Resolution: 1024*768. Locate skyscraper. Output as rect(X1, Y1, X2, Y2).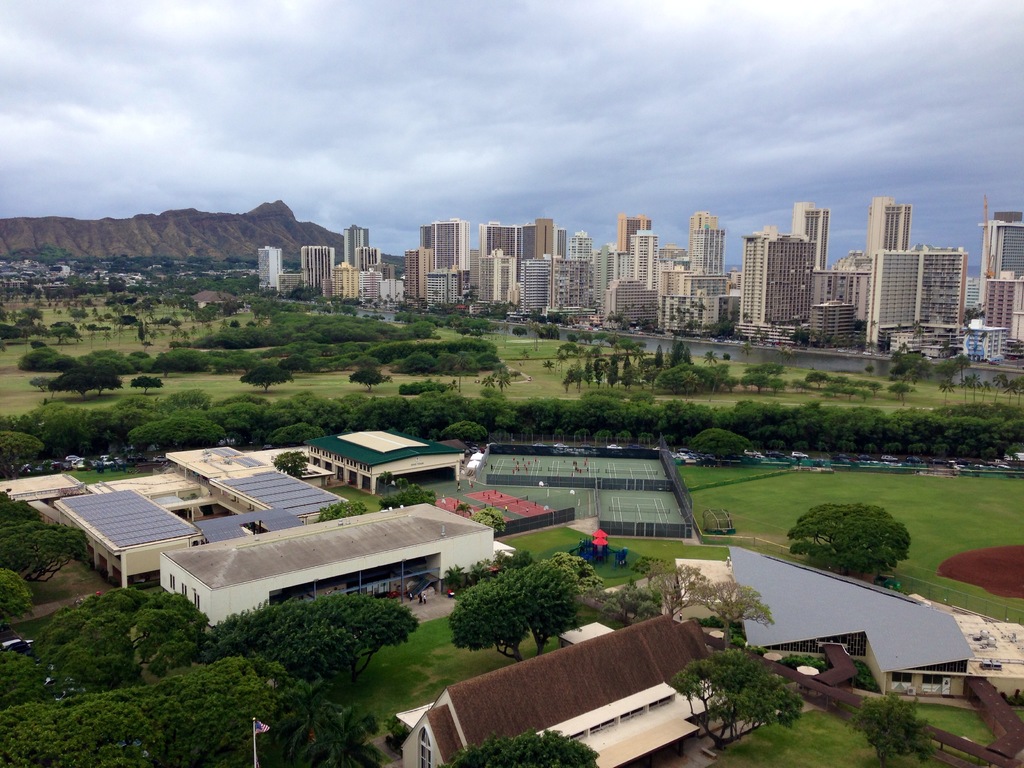
rect(863, 195, 914, 265).
